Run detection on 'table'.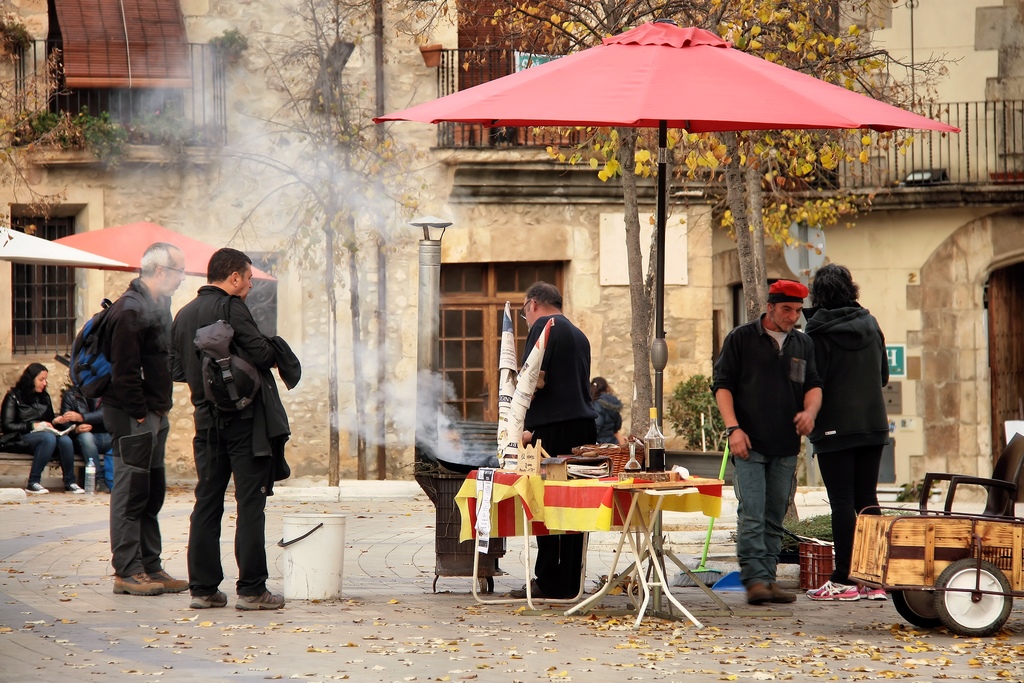
Result: [449,456,724,598].
